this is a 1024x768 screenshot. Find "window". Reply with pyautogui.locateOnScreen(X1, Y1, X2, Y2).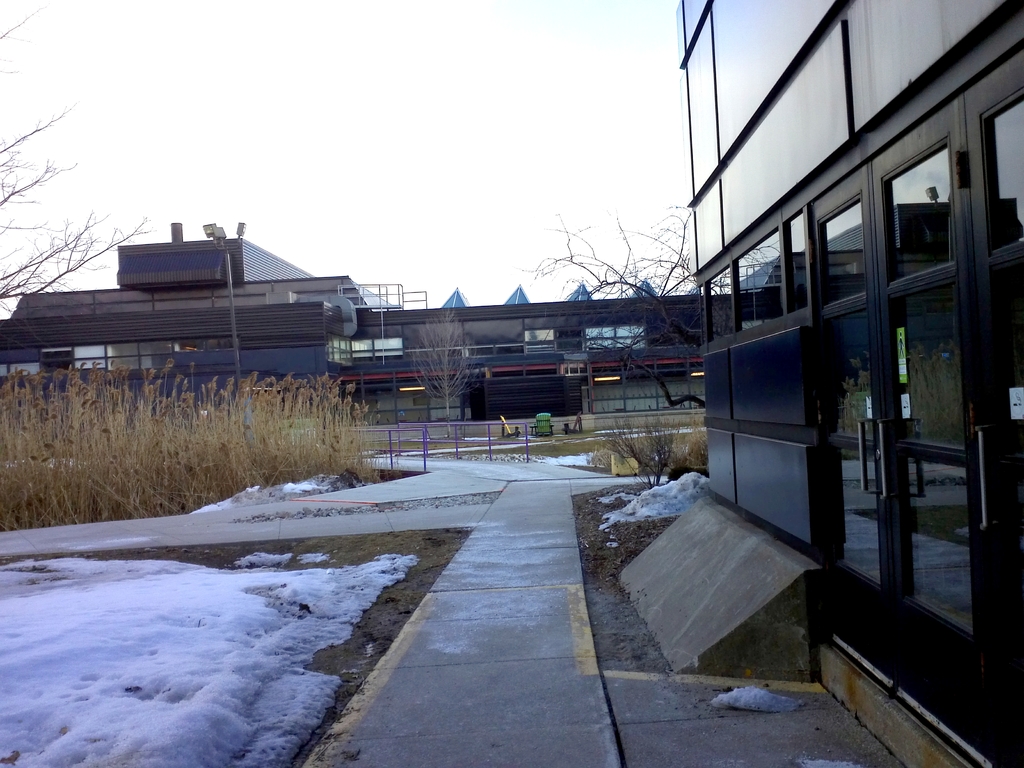
pyautogui.locateOnScreen(705, 261, 739, 346).
